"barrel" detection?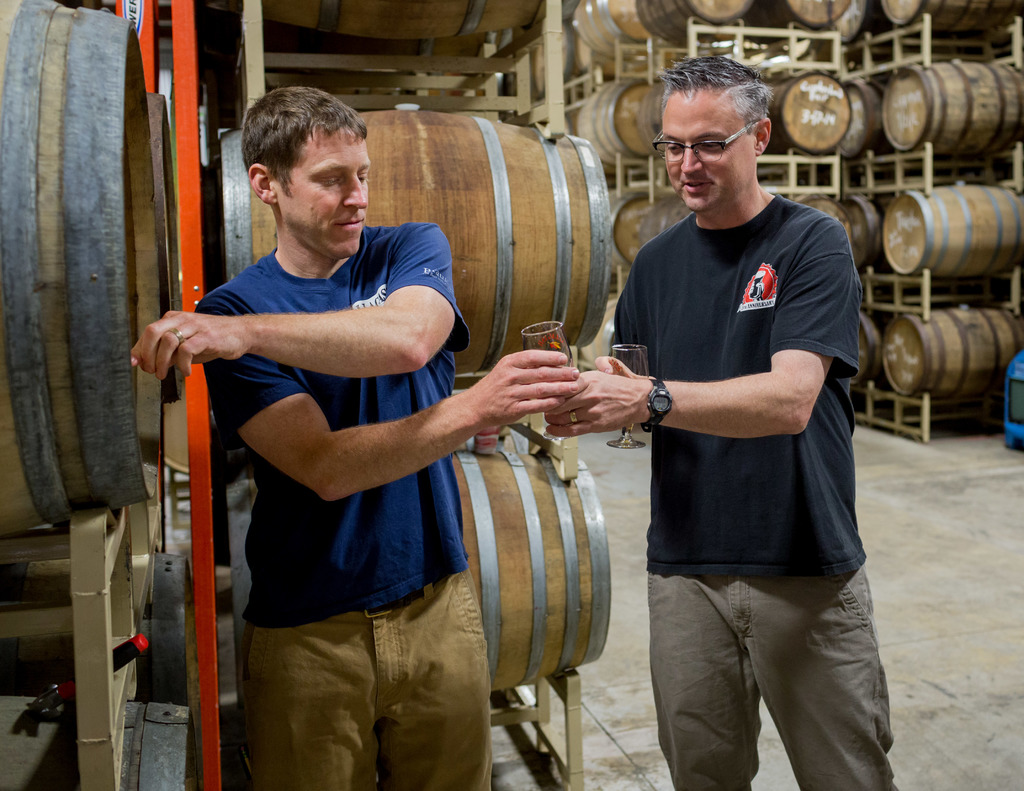
l=881, t=52, r=1023, b=164
